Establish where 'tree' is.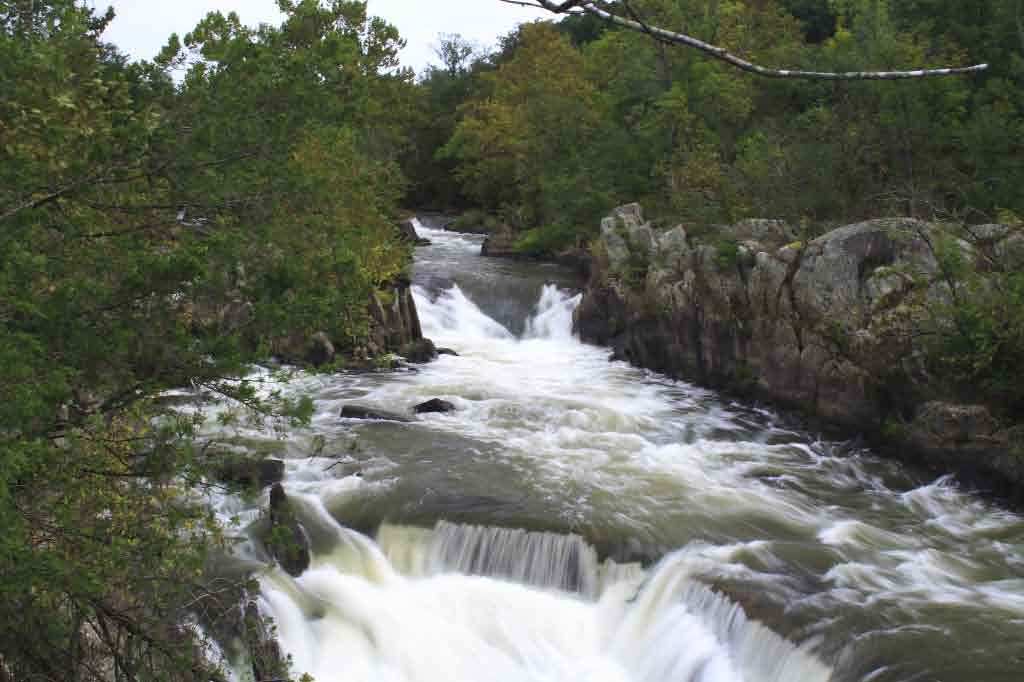
Established at [599, 0, 812, 234].
